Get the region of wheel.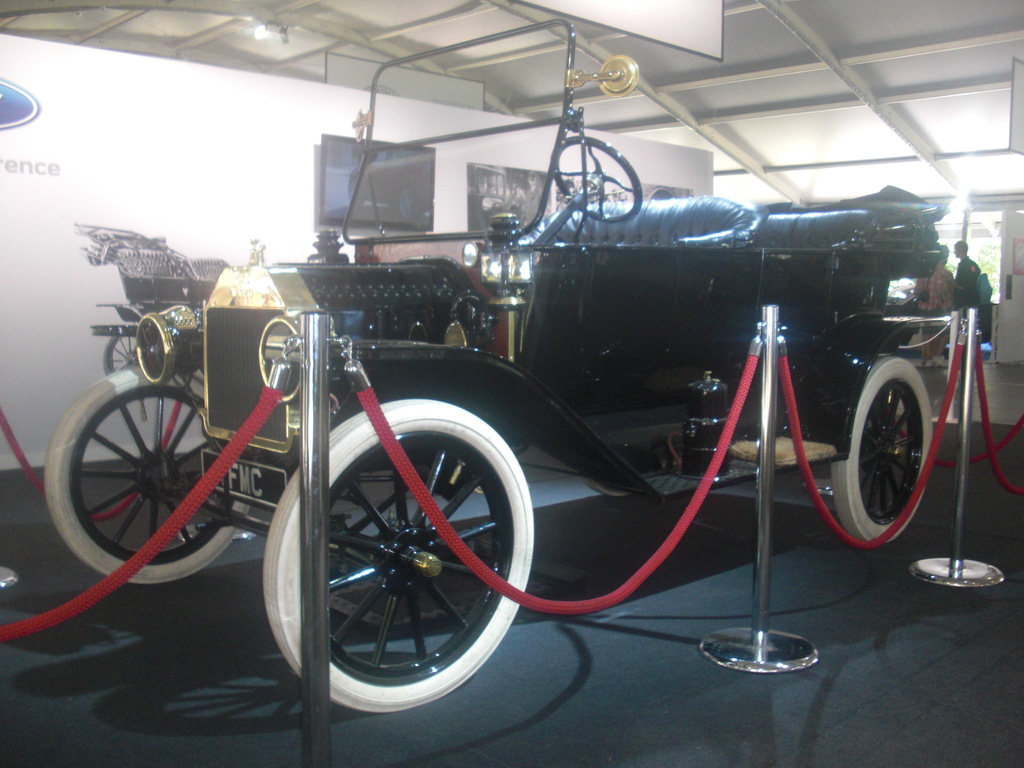
(x1=829, y1=353, x2=938, y2=553).
